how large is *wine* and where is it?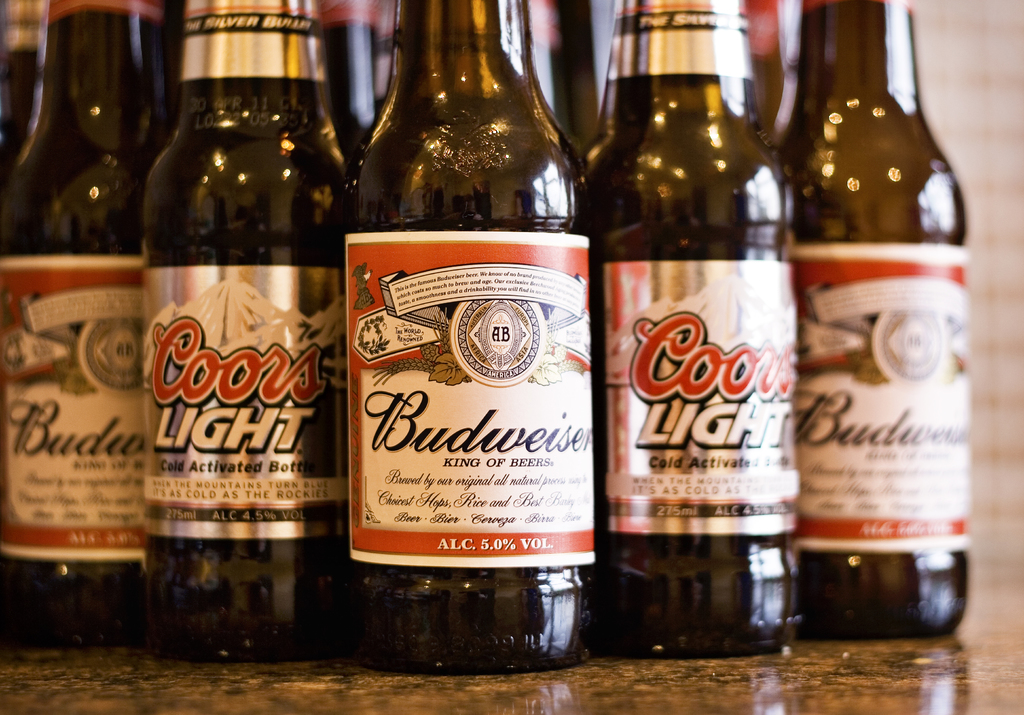
Bounding box: x1=129, y1=12, x2=340, y2=632.
